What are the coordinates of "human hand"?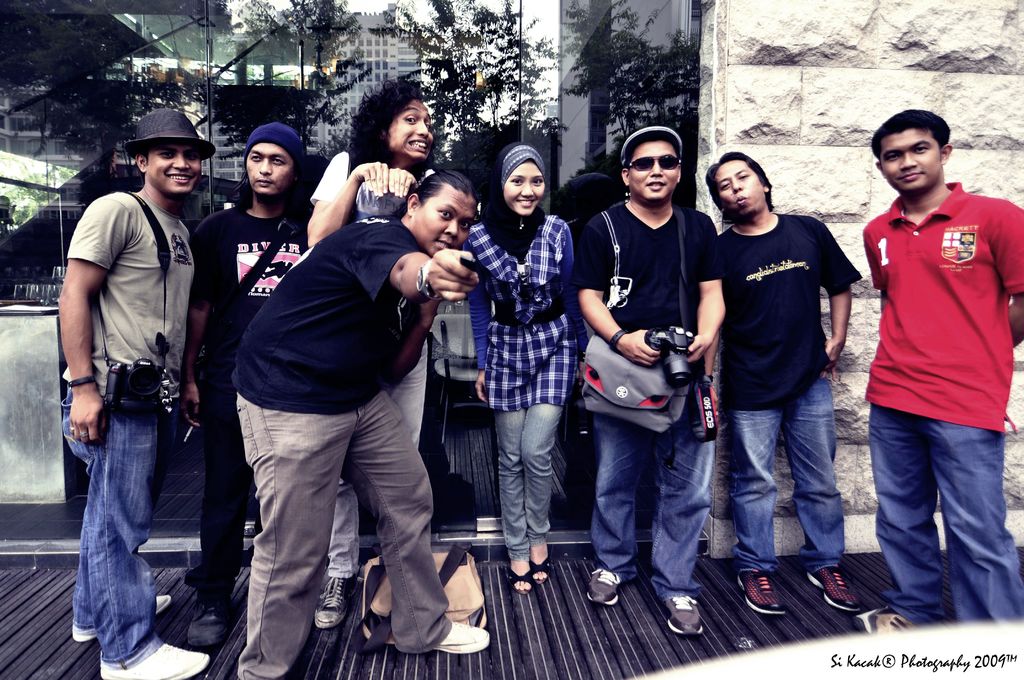
[left=182, top=380, right=201, bottom=425].
